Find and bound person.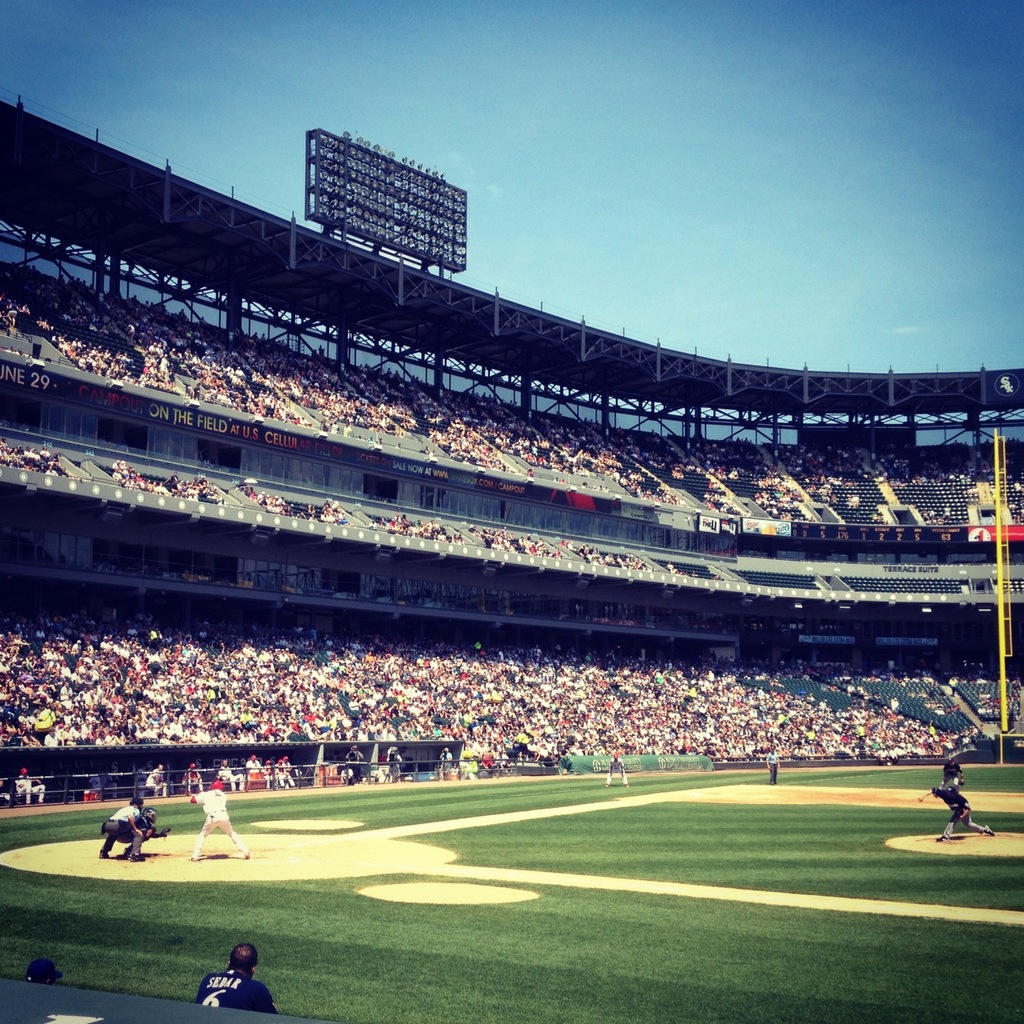
Bound: x1=941 y1=755 x2=966 y2=789.
